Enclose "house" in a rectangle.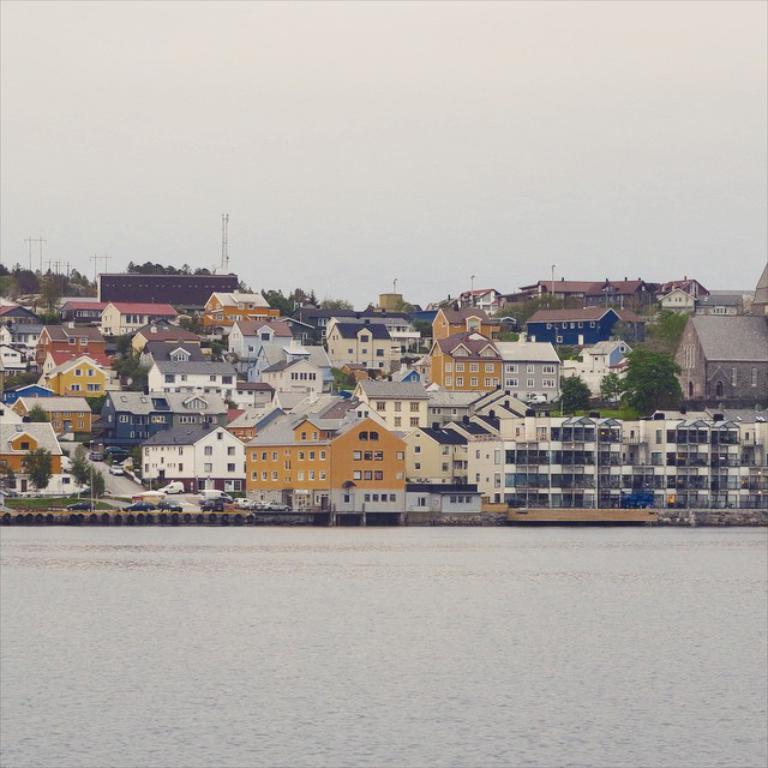
x1=136, y1=413, x2=251, y2=485.
